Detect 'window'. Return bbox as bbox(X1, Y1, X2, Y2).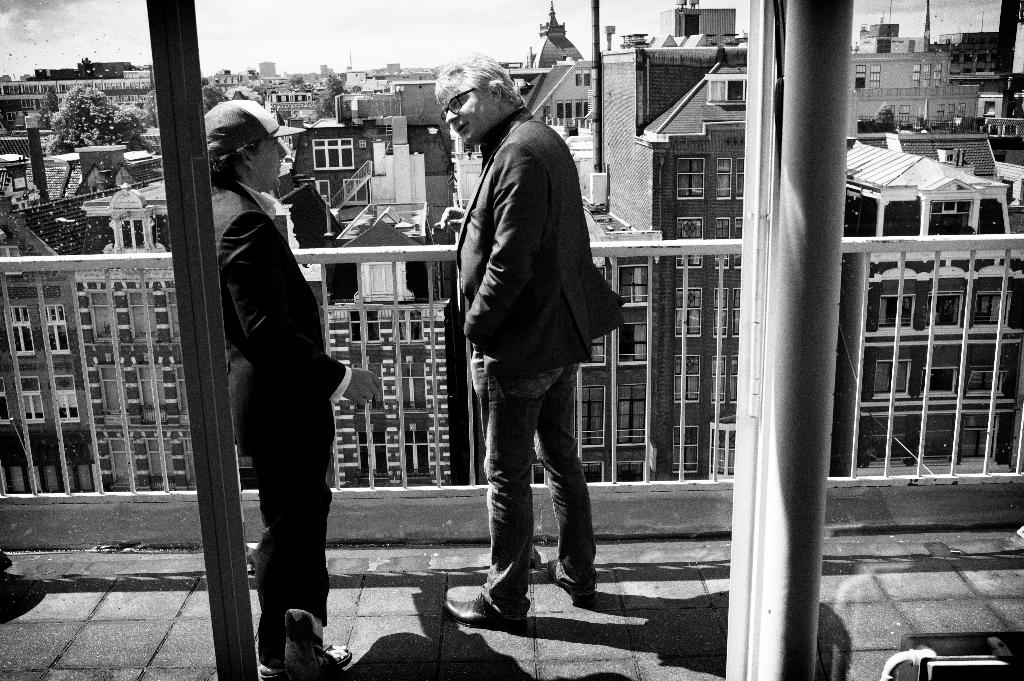
bbox(672, 150, 707, 204).
